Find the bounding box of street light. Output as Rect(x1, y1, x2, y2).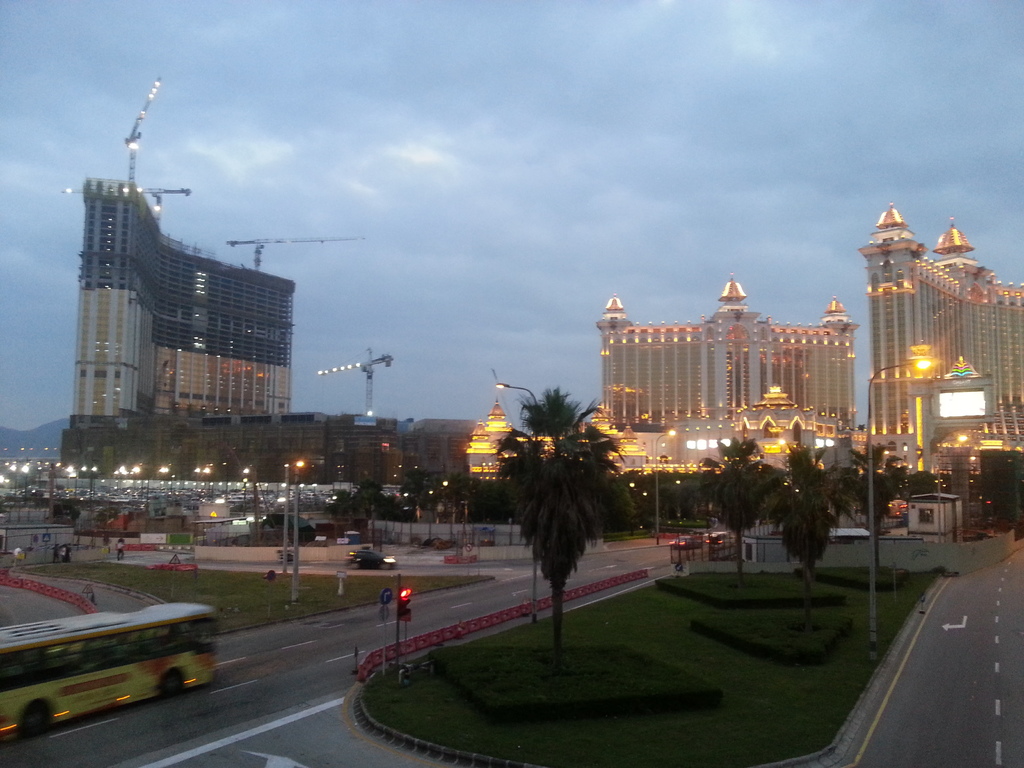
Rect(945, 431, 966, 471).
